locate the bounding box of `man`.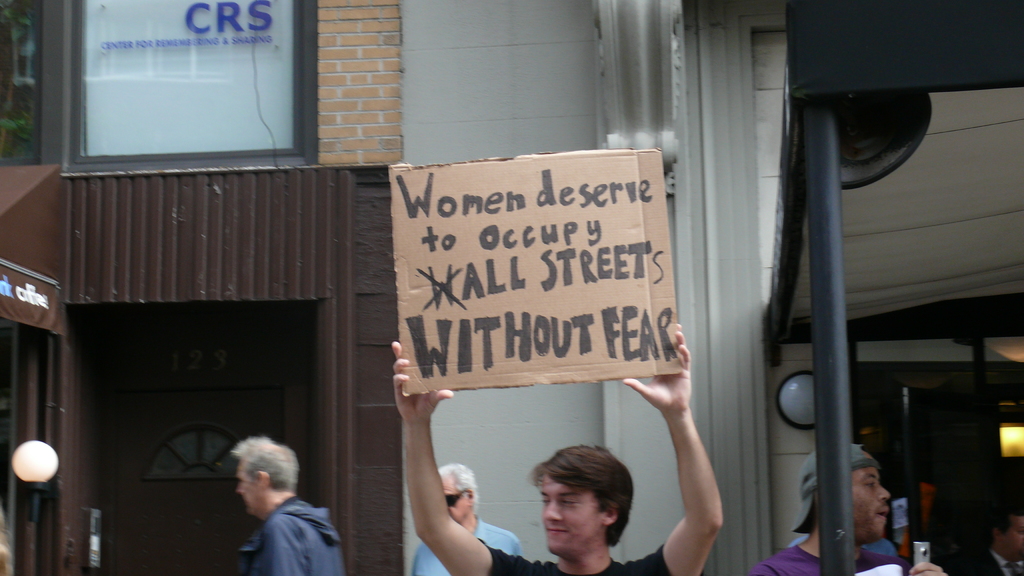
Bounding box: box(754, 446, 950, 575).
